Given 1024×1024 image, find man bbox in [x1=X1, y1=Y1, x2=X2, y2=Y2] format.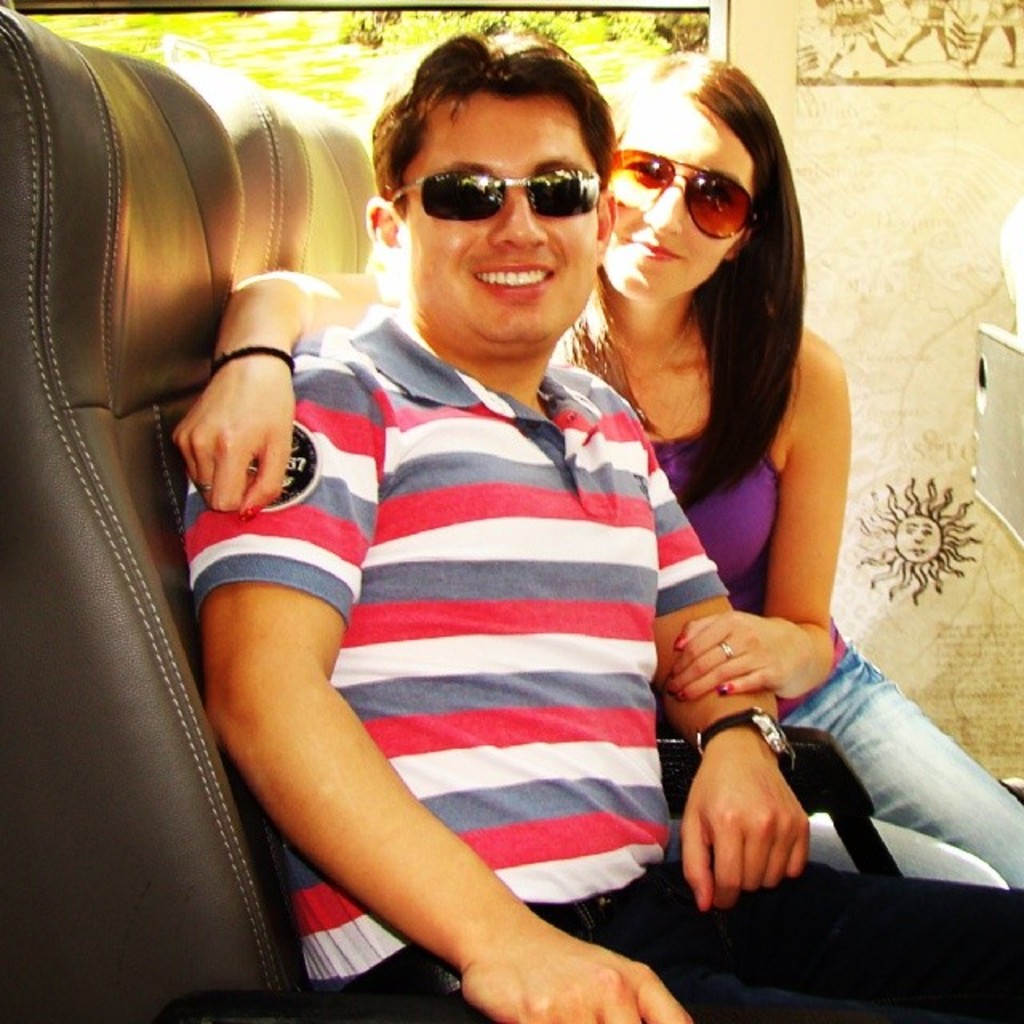
[x1=184, y1=32, x2=1022, y2=1022].
